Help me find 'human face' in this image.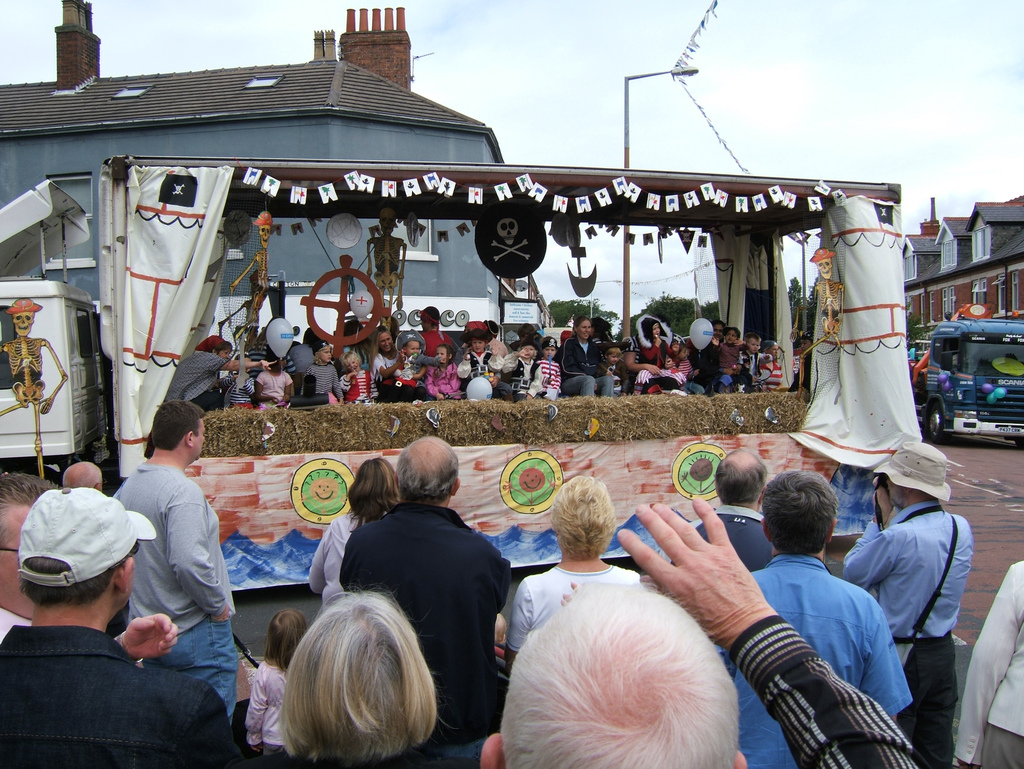
Found it: box=[521, 345, 534, 357].
